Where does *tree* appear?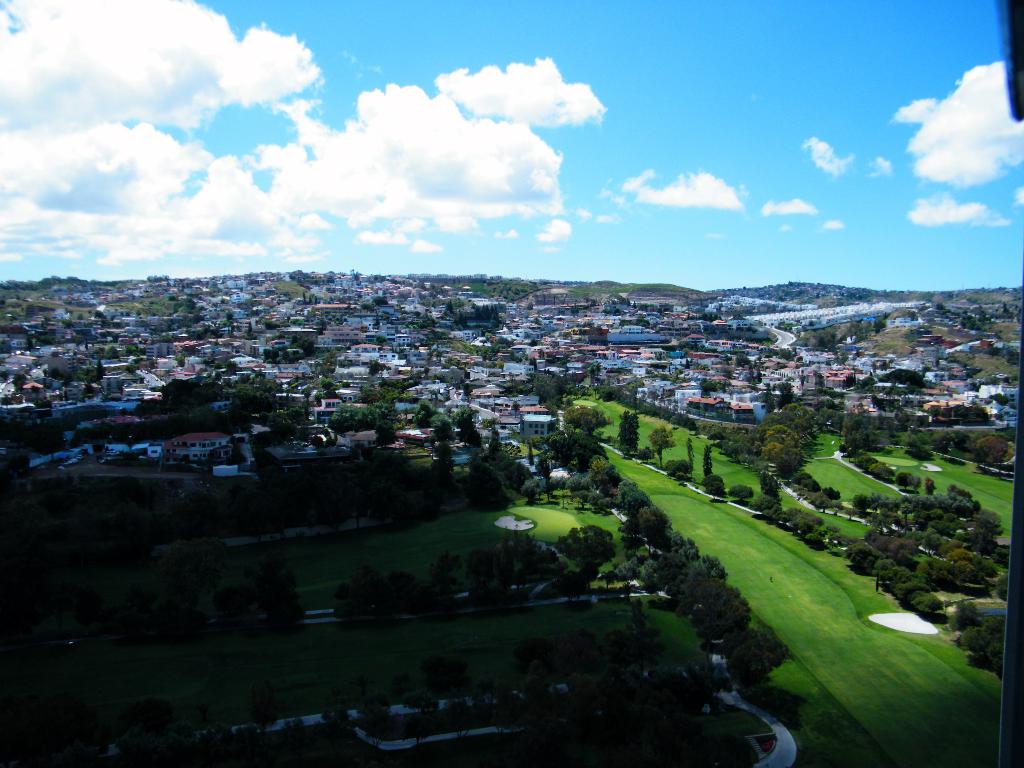
Appears at [x1=643, y1=550, x2=684, y2=591].
